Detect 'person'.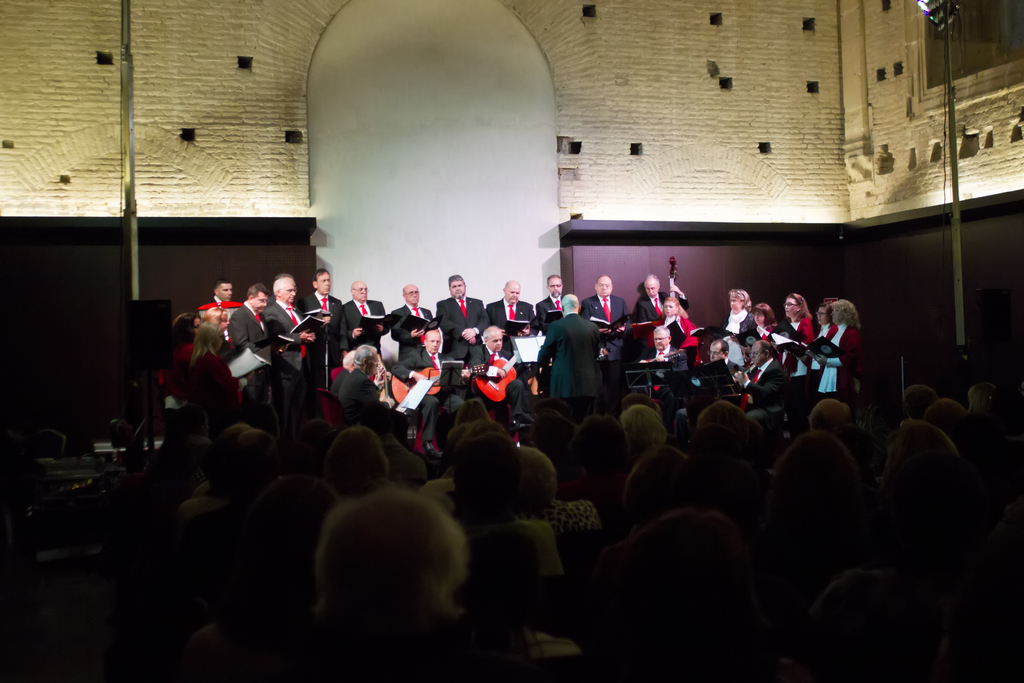
Detected at 202, 277, 234, 312.
